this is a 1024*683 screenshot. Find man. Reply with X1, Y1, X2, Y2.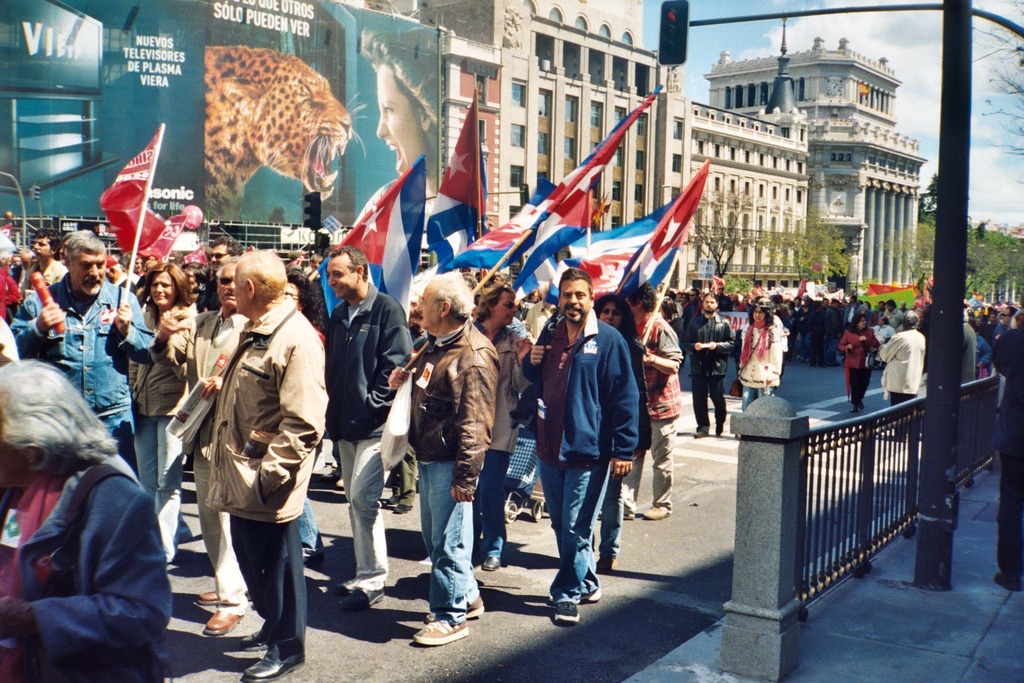
321, 245, 412, 612.
